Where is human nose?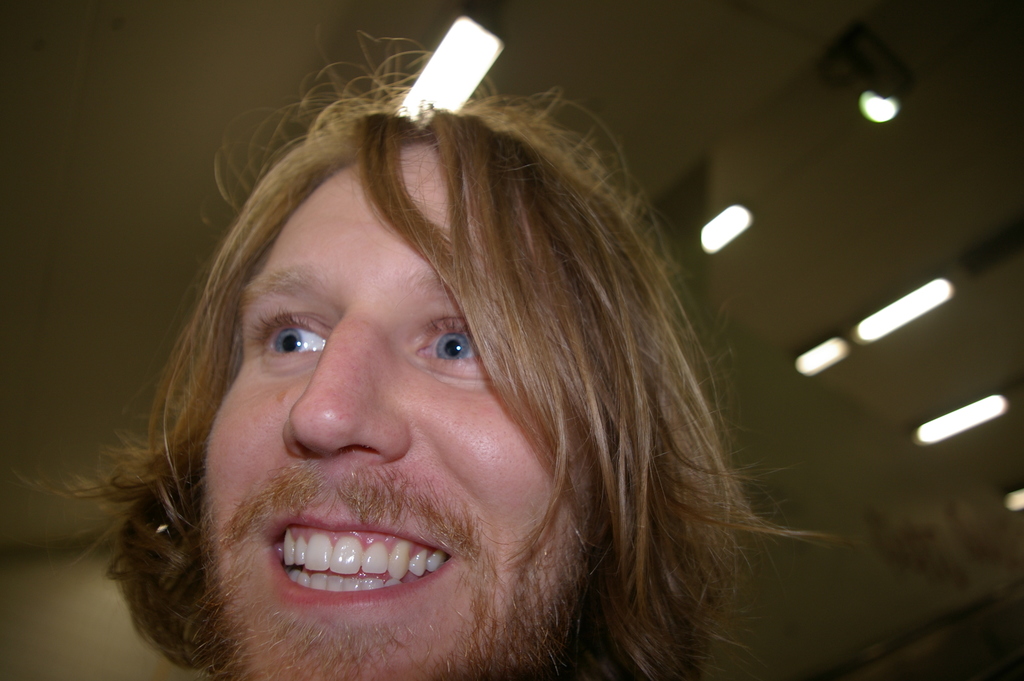
pyautogui.locateOnScreen(280, 299, 410, 458).
